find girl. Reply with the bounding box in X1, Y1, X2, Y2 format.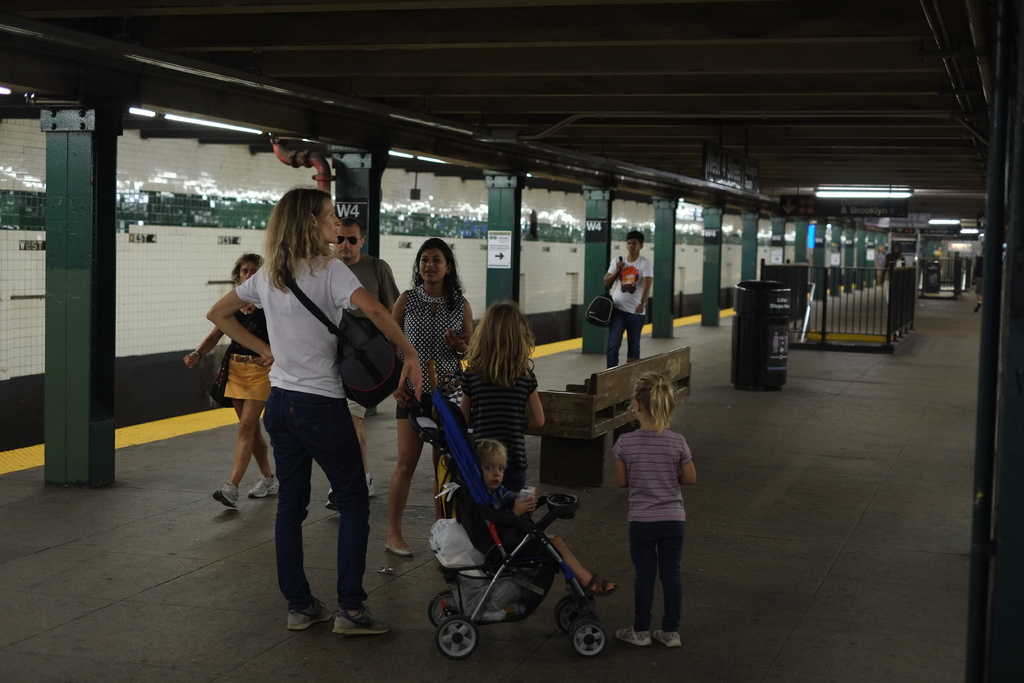
473, 438, 616, 591.
